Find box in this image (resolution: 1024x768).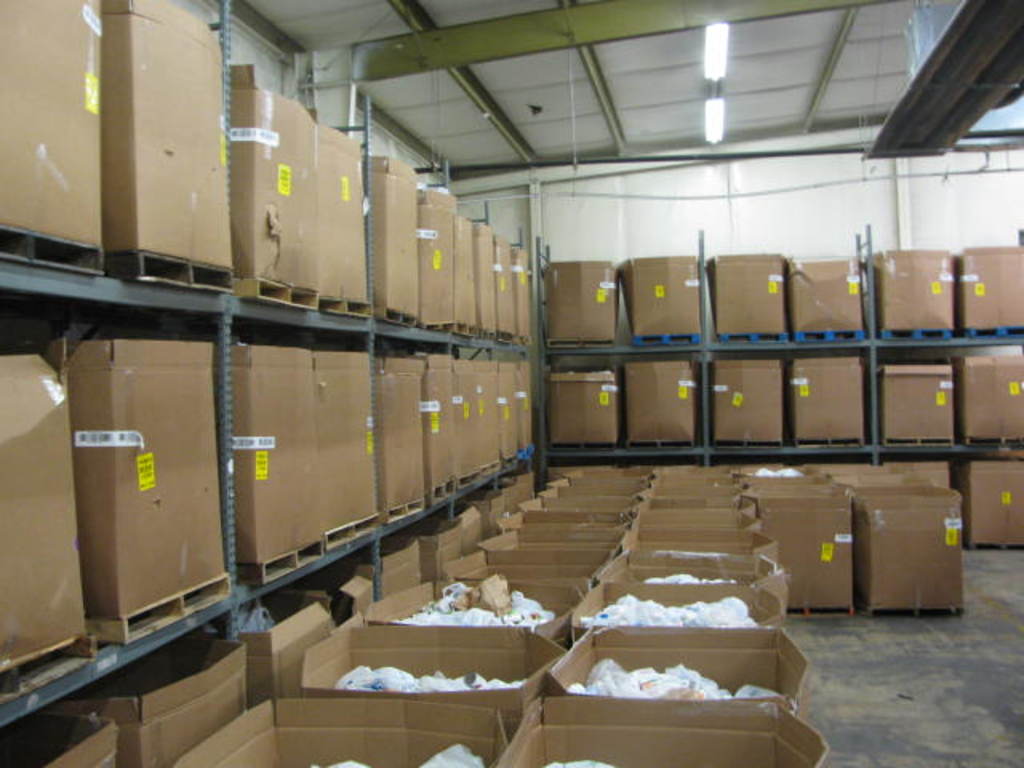
{"left": 621, "top": 254, "right": 698, "bottom": 336}.
